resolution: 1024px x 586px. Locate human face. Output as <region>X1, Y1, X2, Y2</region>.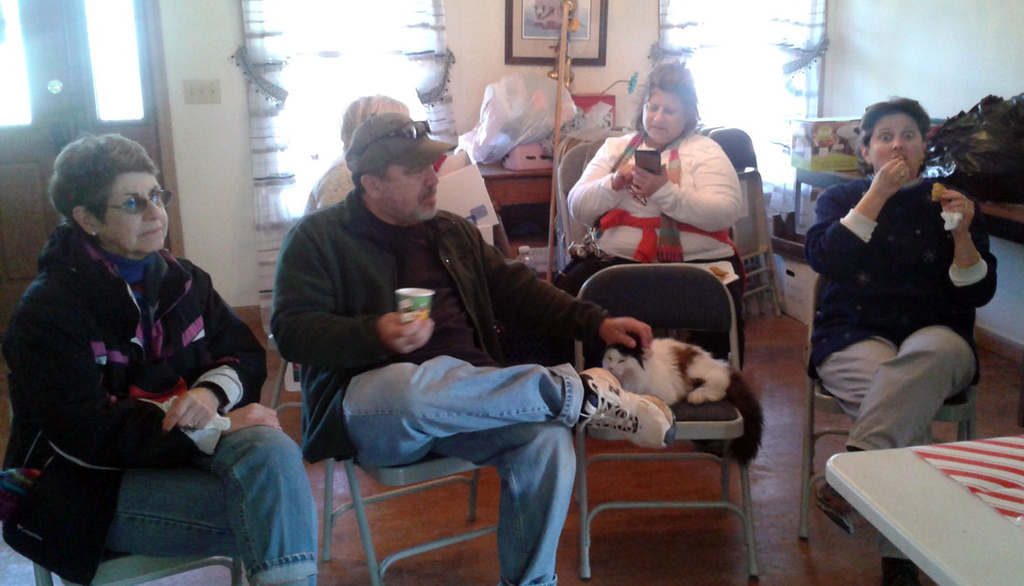
<region>868, 108, 923, 180</region>.
